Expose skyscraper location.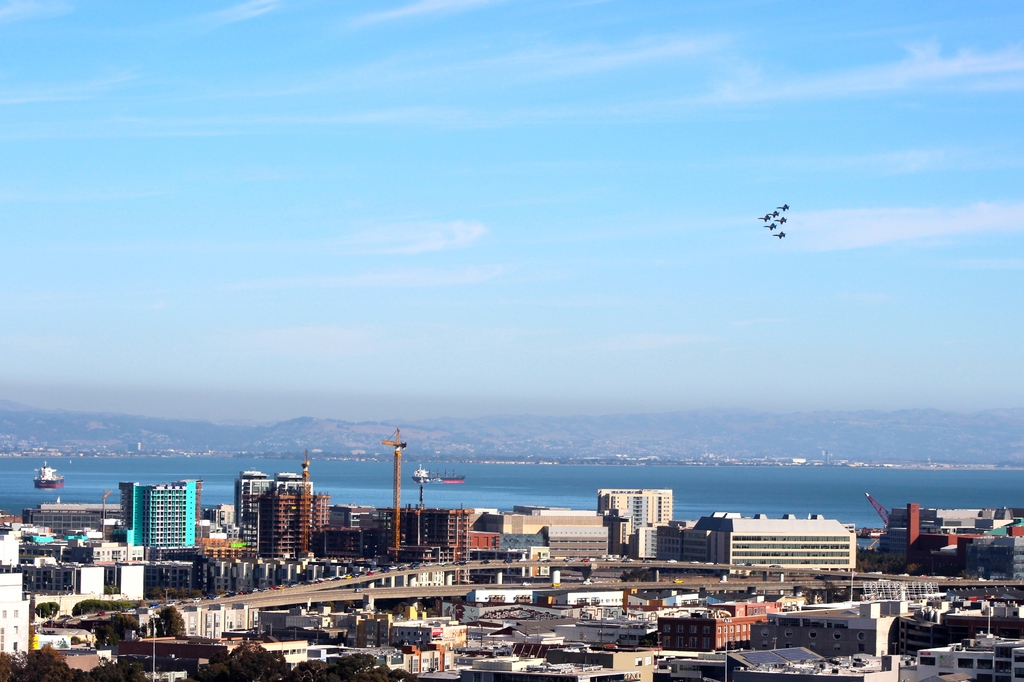
Exposed at (left=106, top=484, right=196, bottom=587).
